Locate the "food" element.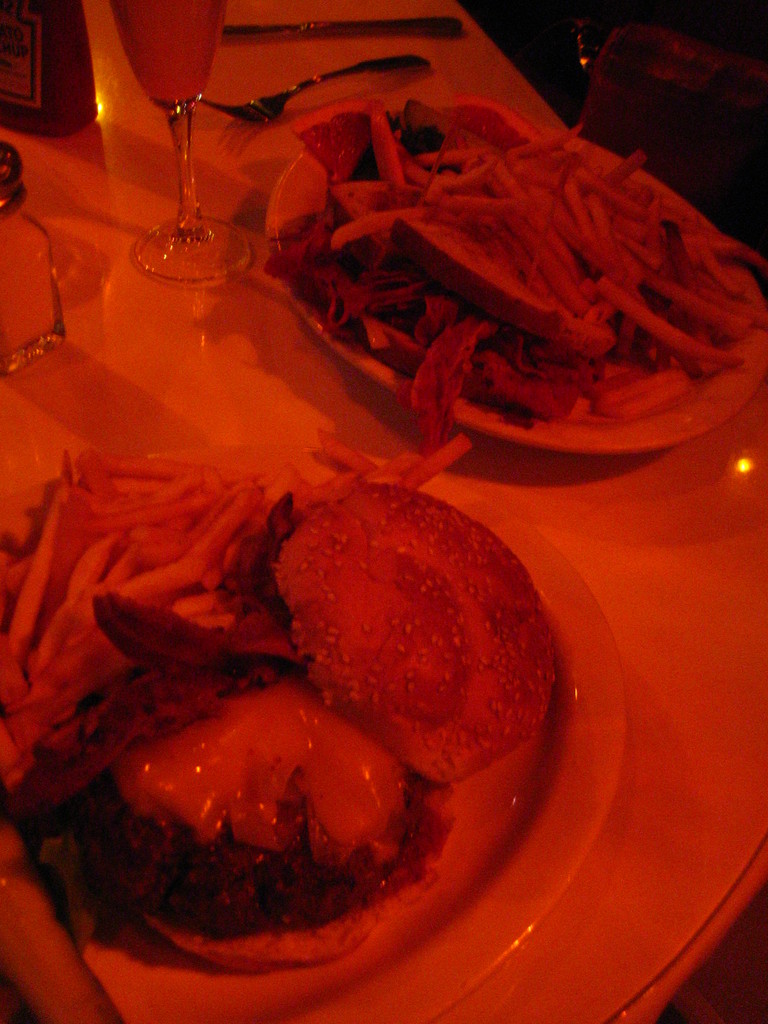
Element bbox: BBox(268, 501, 548, 794).
